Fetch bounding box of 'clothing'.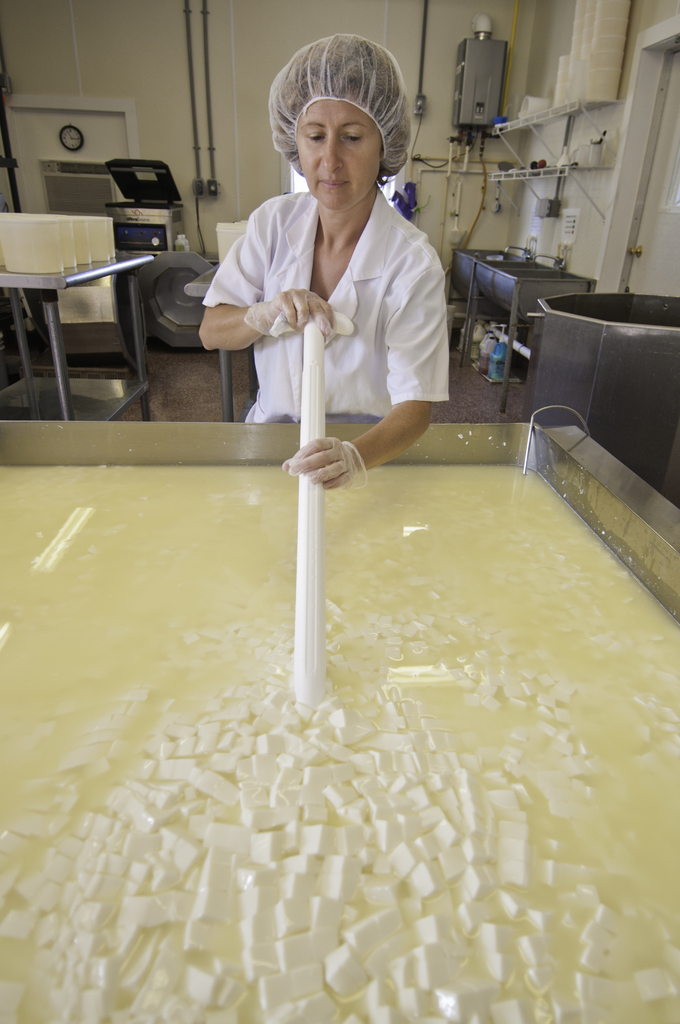
Bbox: x1=210 y1=187 x2=446 y2=454.
